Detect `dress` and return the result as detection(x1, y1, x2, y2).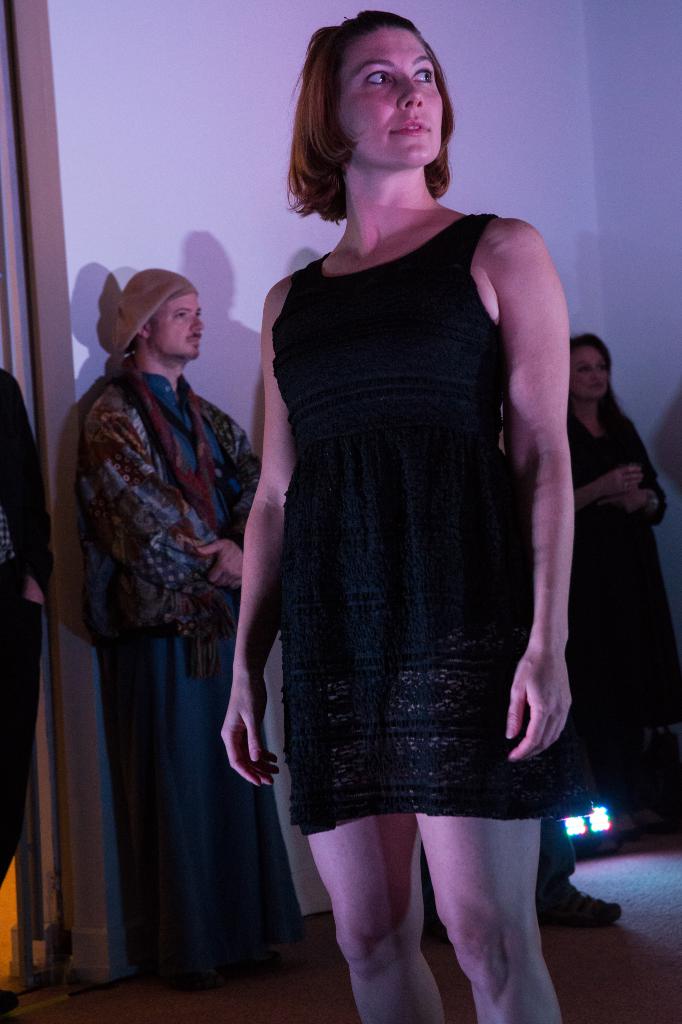
detection(278, 211, 560, 833).
